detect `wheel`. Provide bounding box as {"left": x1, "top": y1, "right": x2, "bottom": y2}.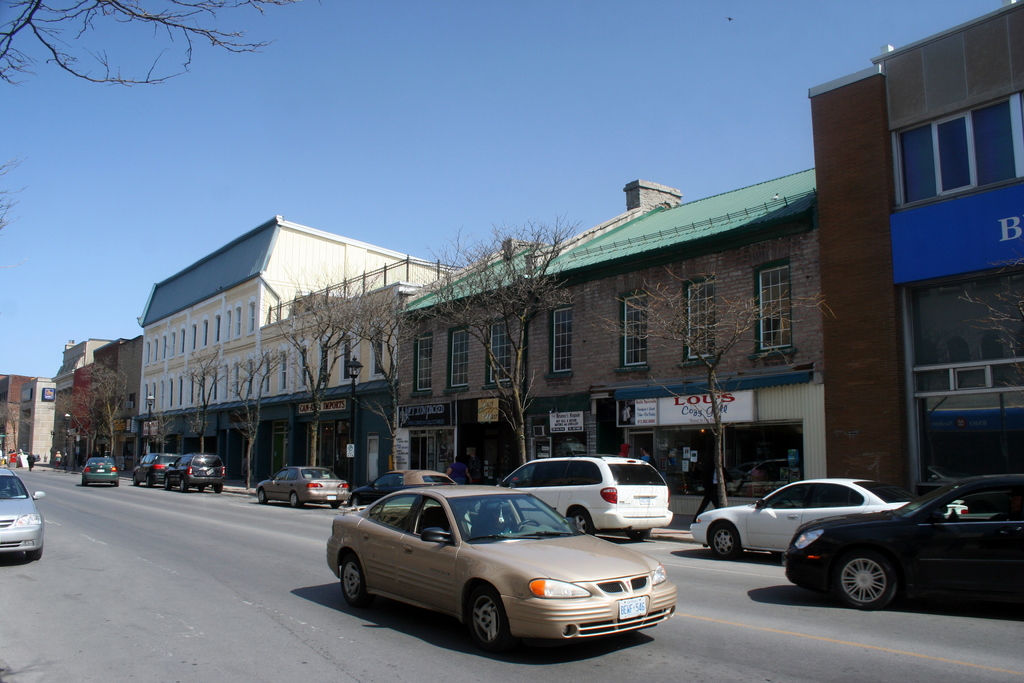
{"left": 574, "top": 512, "right": 596, "bottom": 539}.
